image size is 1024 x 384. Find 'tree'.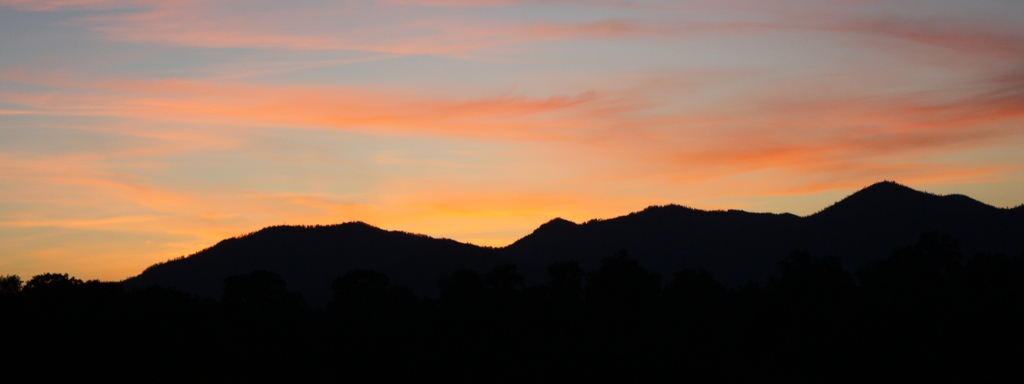
rect(6, 275, 24, 302).
